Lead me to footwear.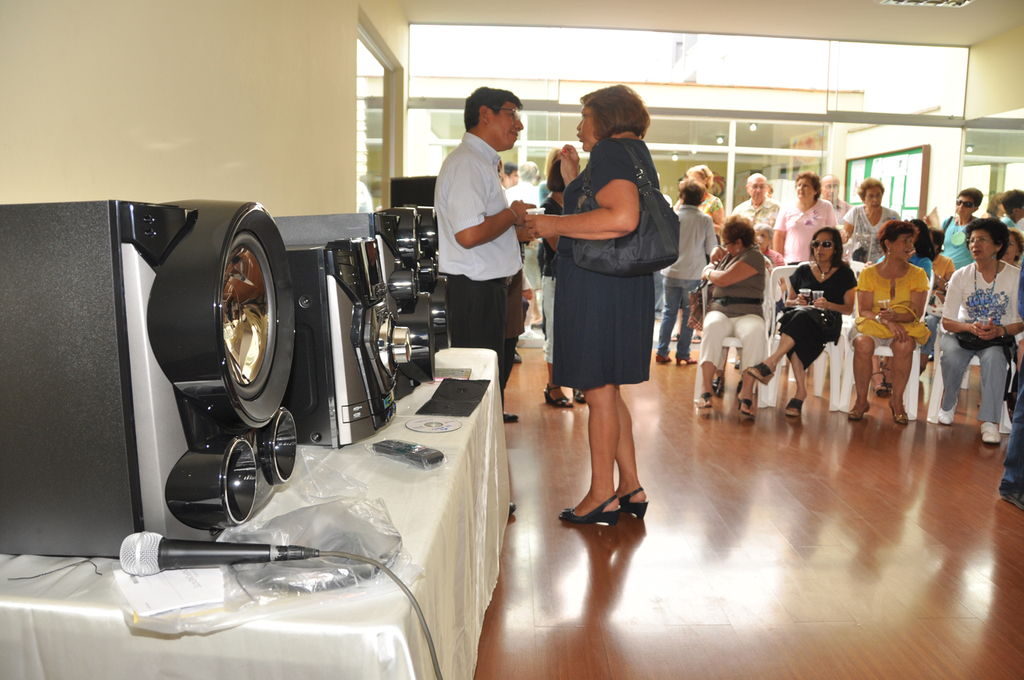
Lead to (708,366,739,397).
